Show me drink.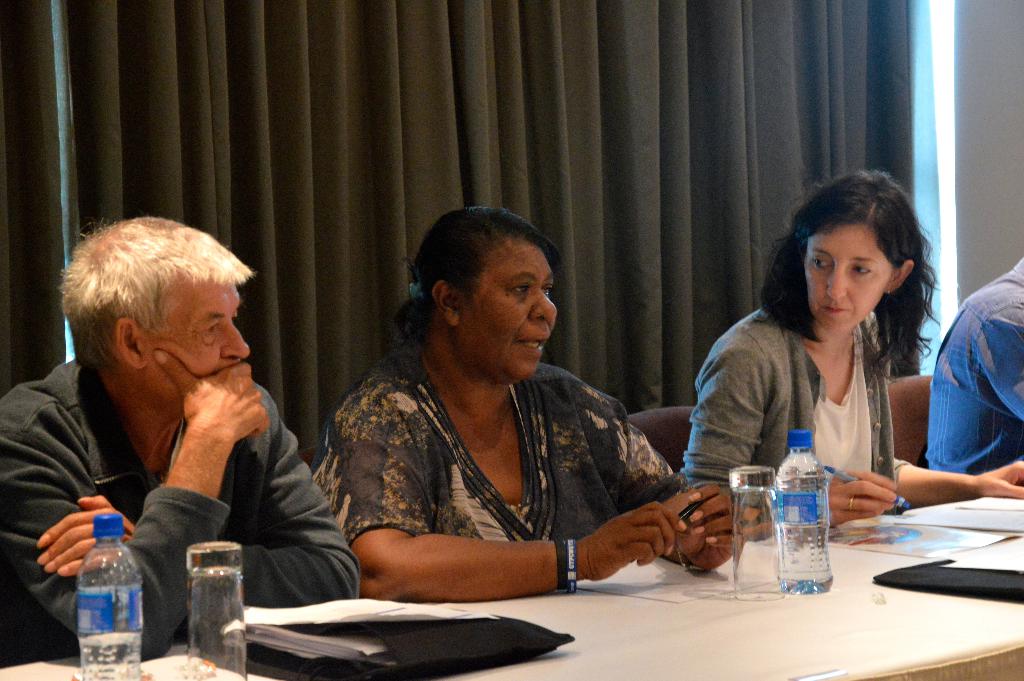
drink is here: {"x1": 77, "y1": 516, "x2": 141, "y2": 680}.
